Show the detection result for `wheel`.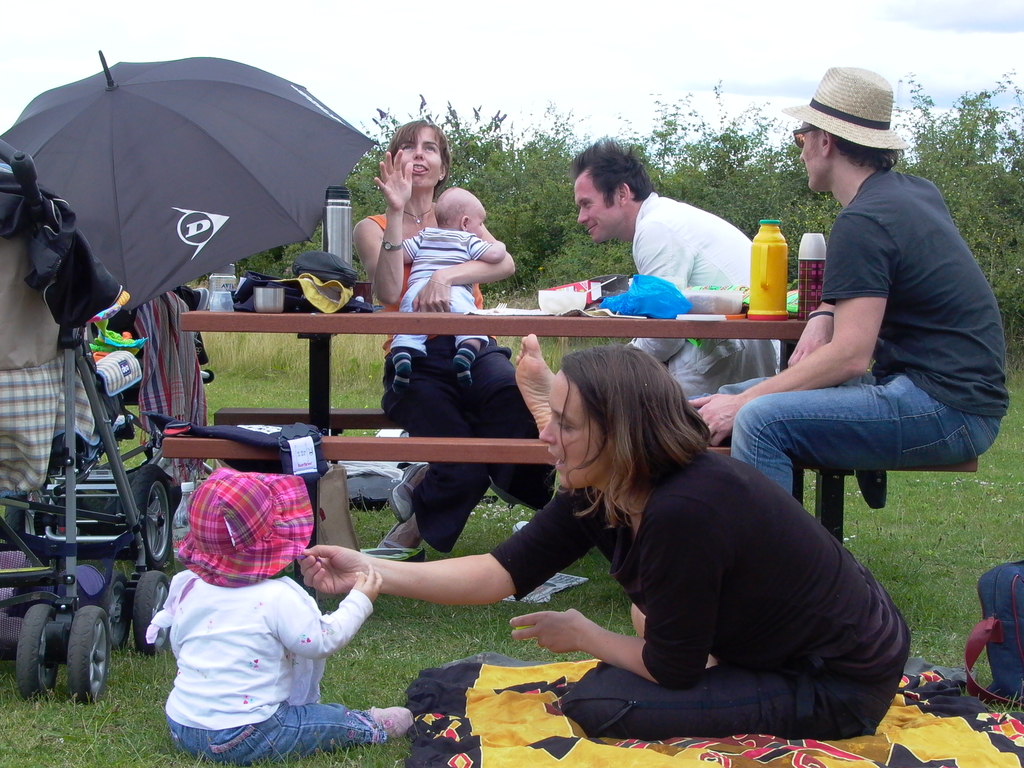
crop(125, 464, 177, 579).
